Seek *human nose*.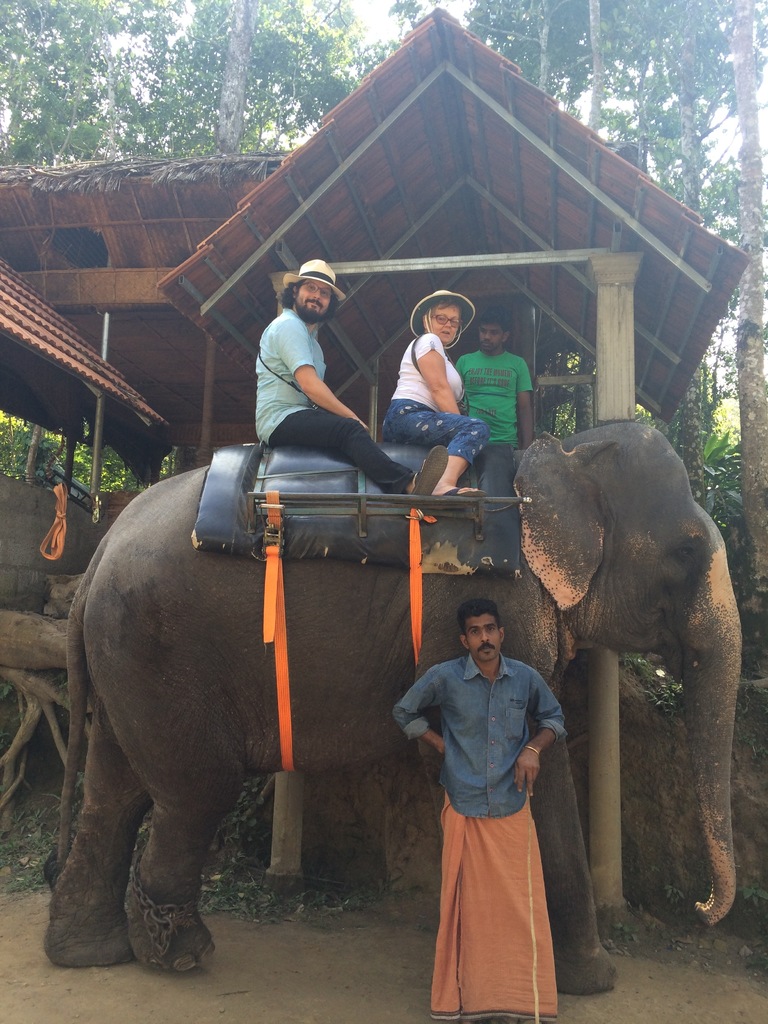
481 329 492 342.
